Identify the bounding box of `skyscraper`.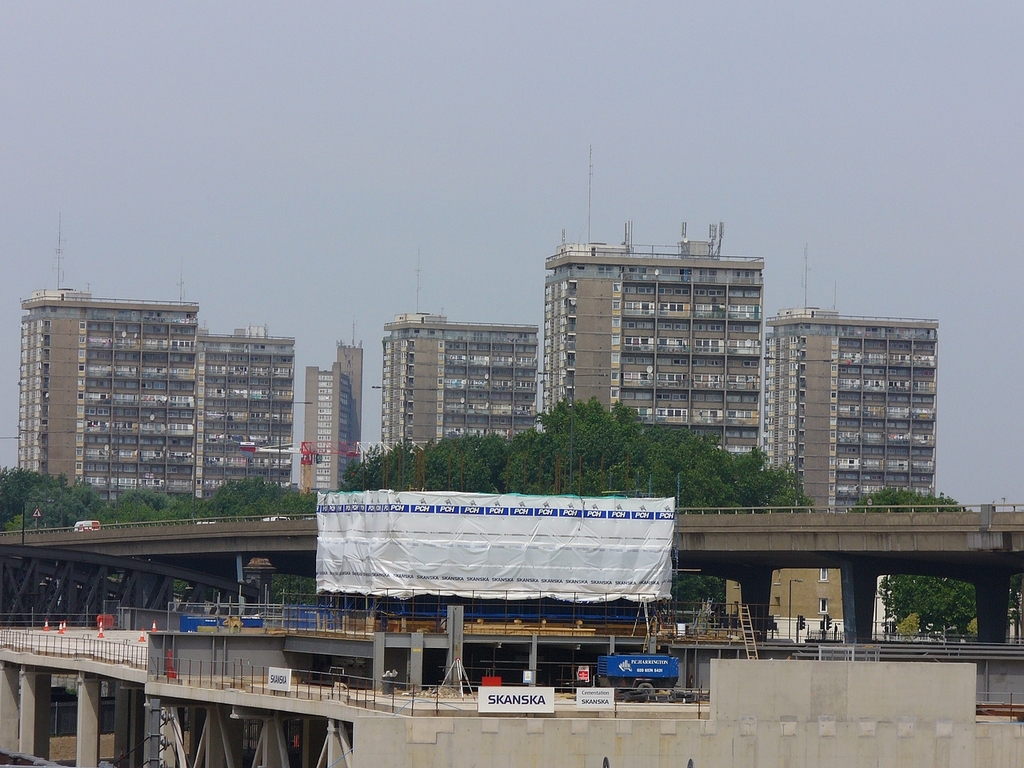
[378, 308, 539, 454].
